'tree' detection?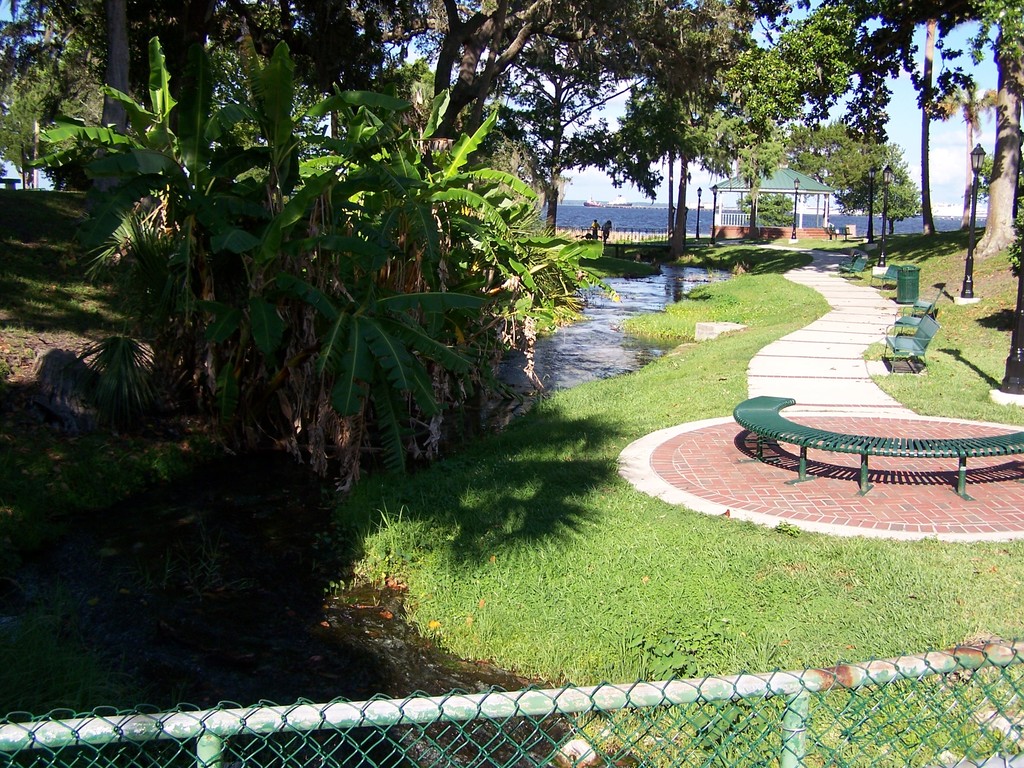
(left=0, top=81, right=54, bottom=188)
